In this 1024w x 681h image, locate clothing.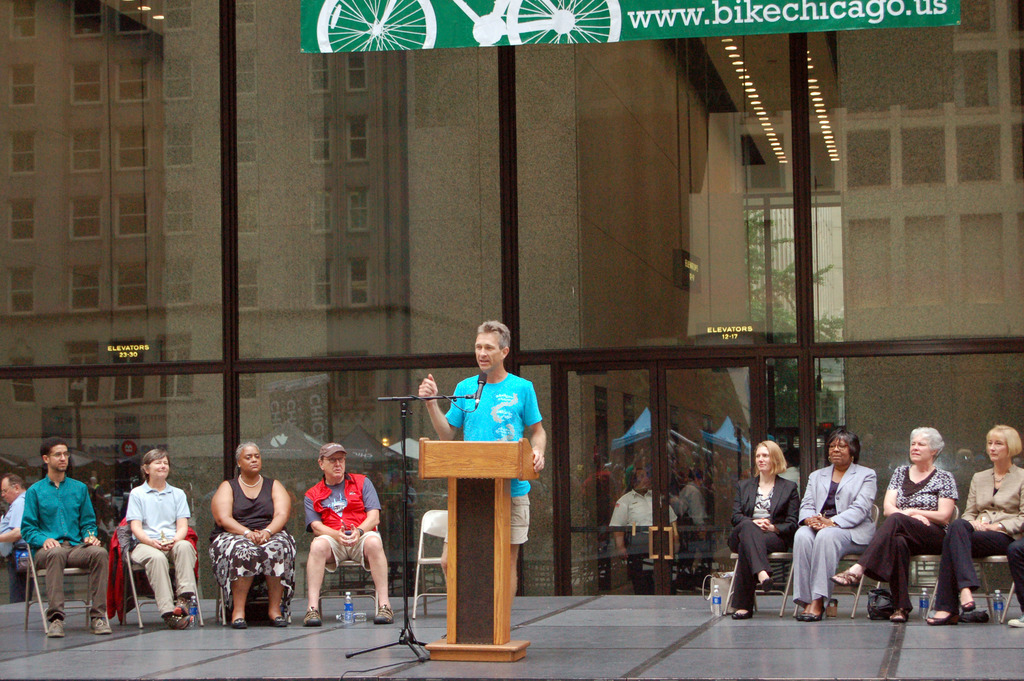
Bounding box: 0/491/32/604.
